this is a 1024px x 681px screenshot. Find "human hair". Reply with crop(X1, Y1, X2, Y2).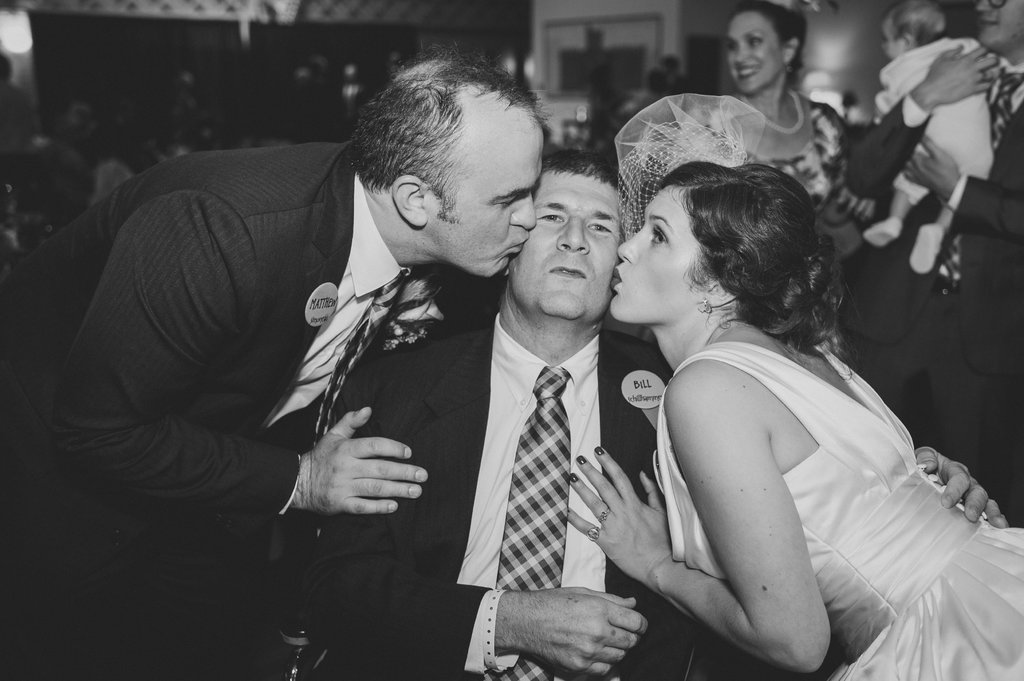
crop(727, 0, 808, 84).
